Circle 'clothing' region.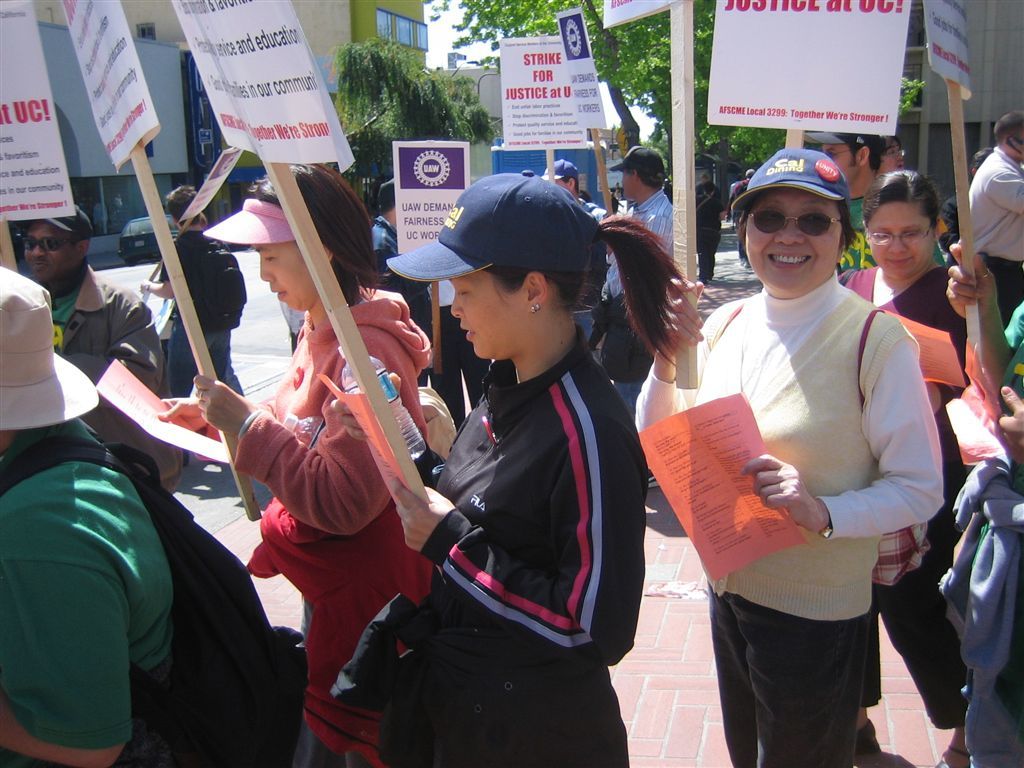
Region: box(838, 262, 1001, 755).
